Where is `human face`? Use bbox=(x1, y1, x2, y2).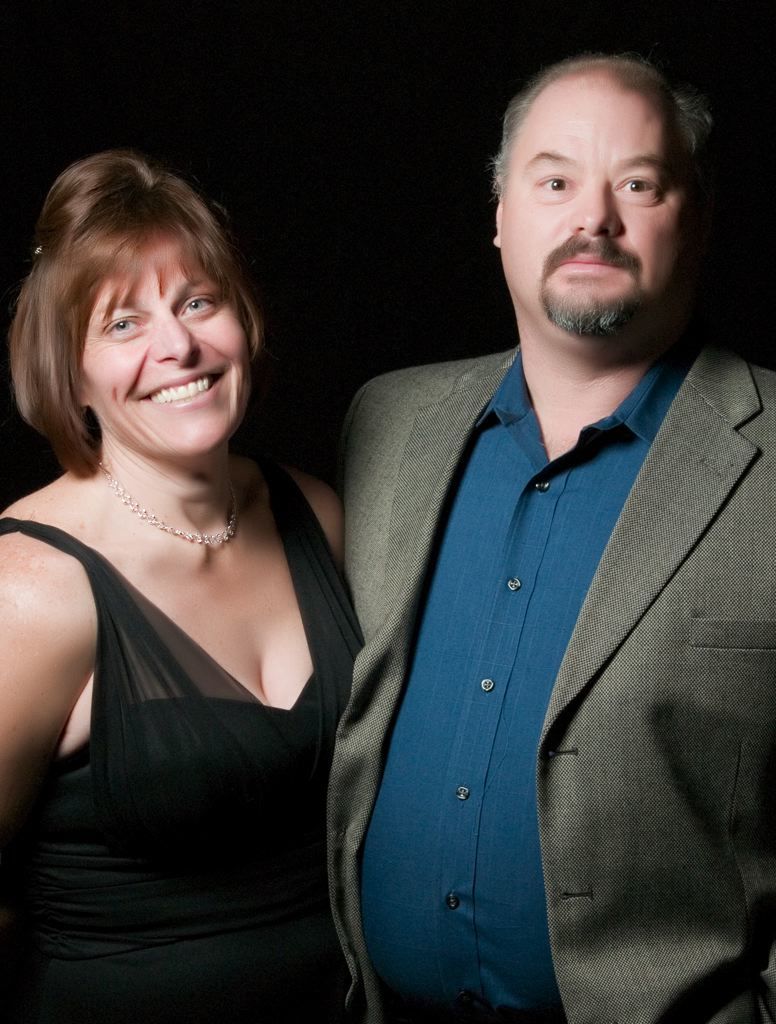
bbox=(79, 242, 247, 465).
